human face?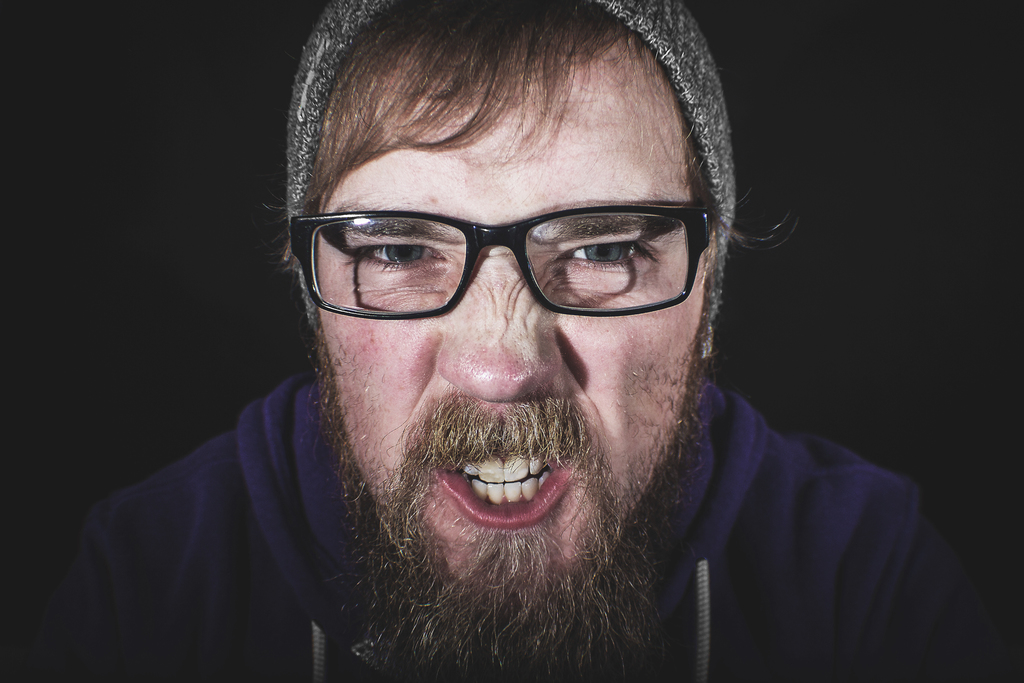
bbox=(317, 0, 716, 646)
